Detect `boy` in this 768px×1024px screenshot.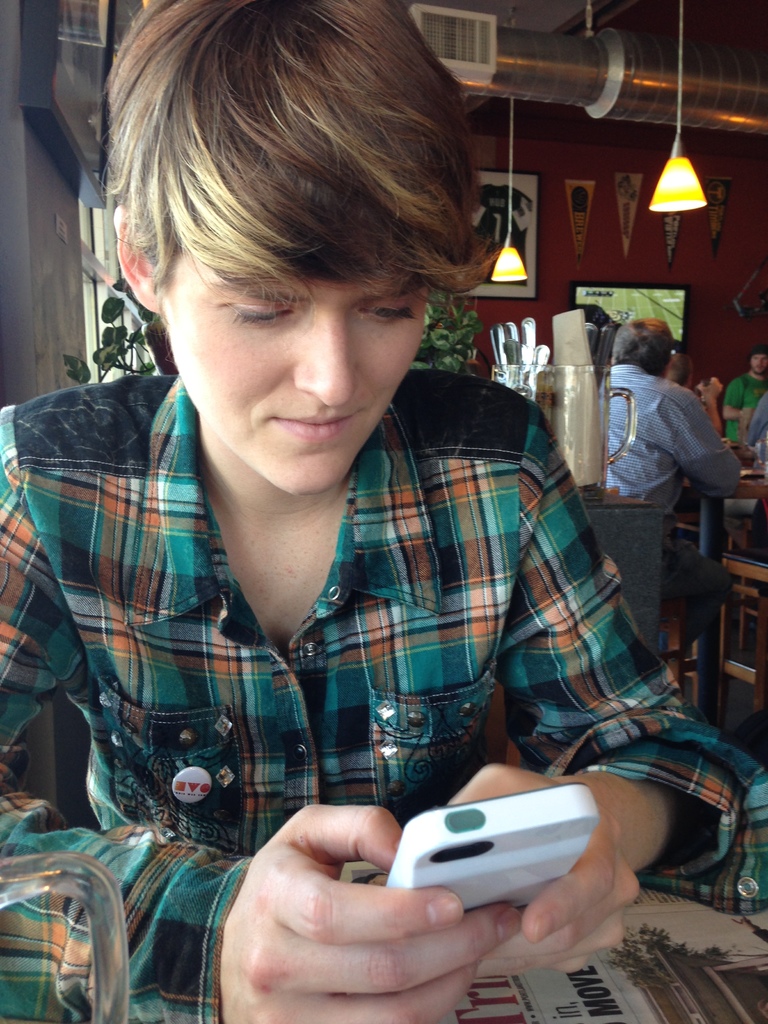
Detection: 0,0,767,1023.
